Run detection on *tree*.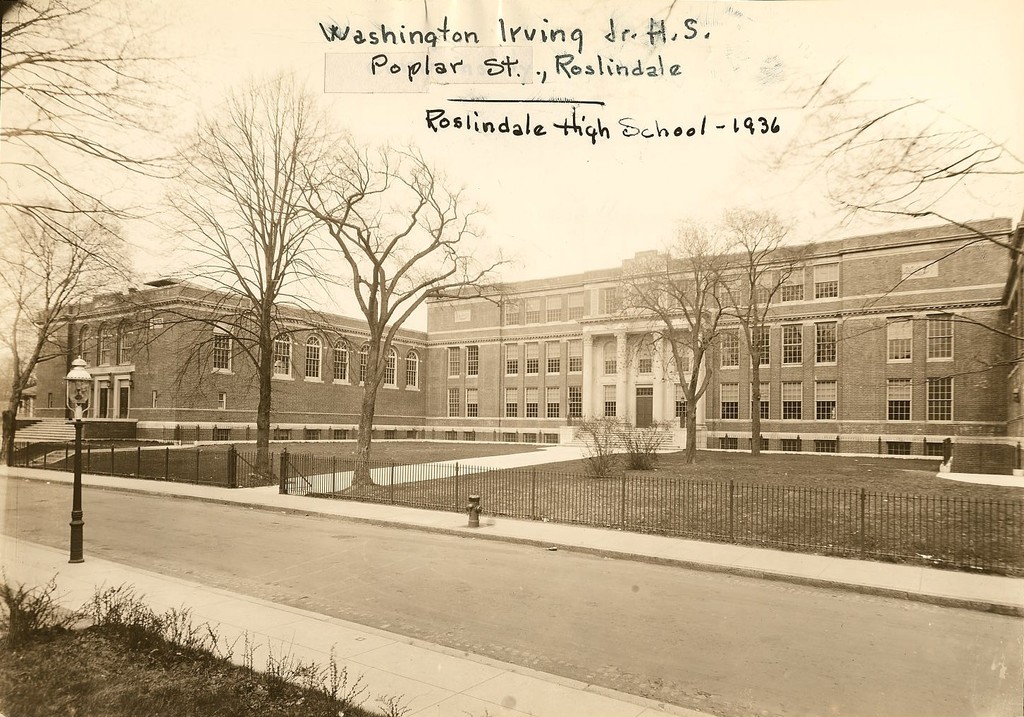
Result: detection(0, 202, 165, 437).
